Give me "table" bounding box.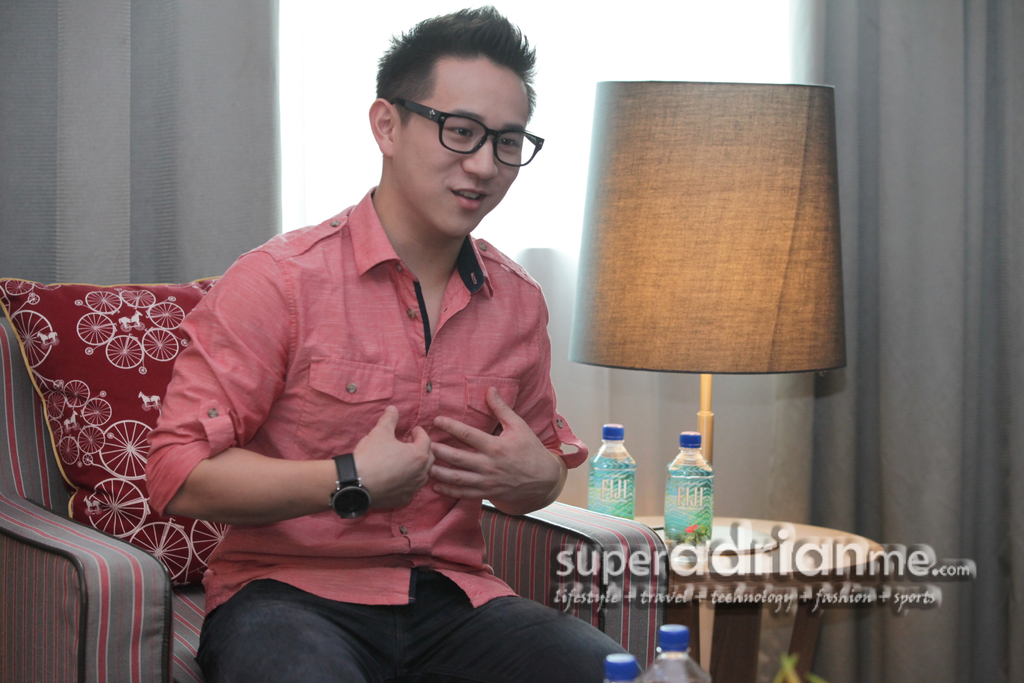
pyautogui.locateOnScreen(628, 513, 887, 682).
